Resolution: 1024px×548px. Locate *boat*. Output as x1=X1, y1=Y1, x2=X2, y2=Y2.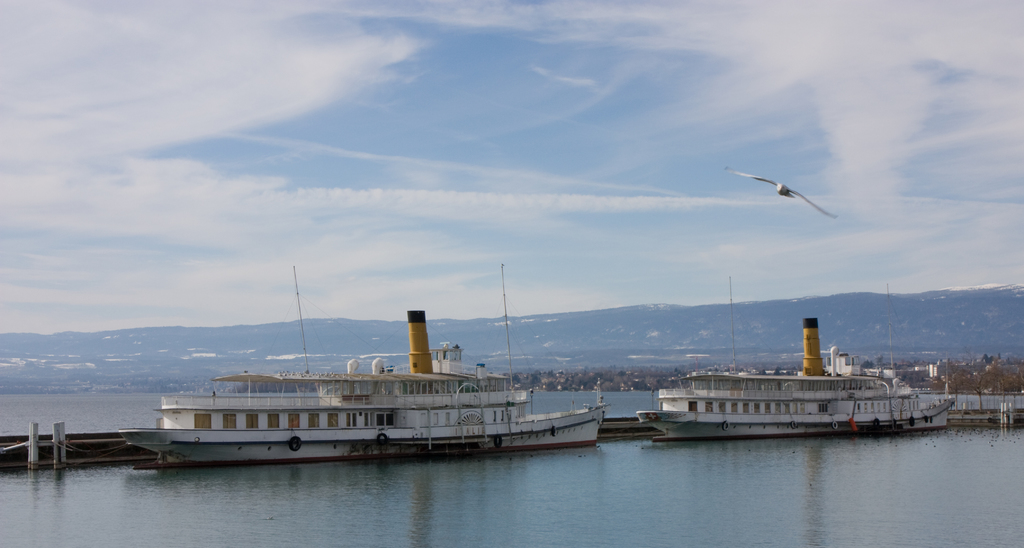
x1=122, y1=288, x2=641, y2=463.
